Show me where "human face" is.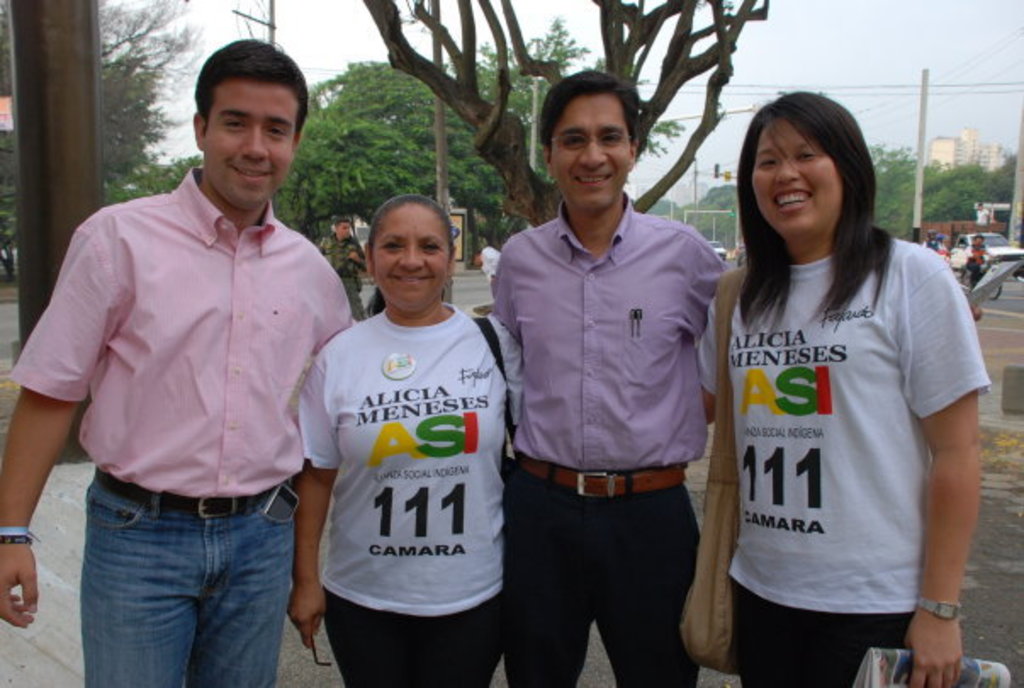
"human face" is at rect(370, 202, 443, 313).
